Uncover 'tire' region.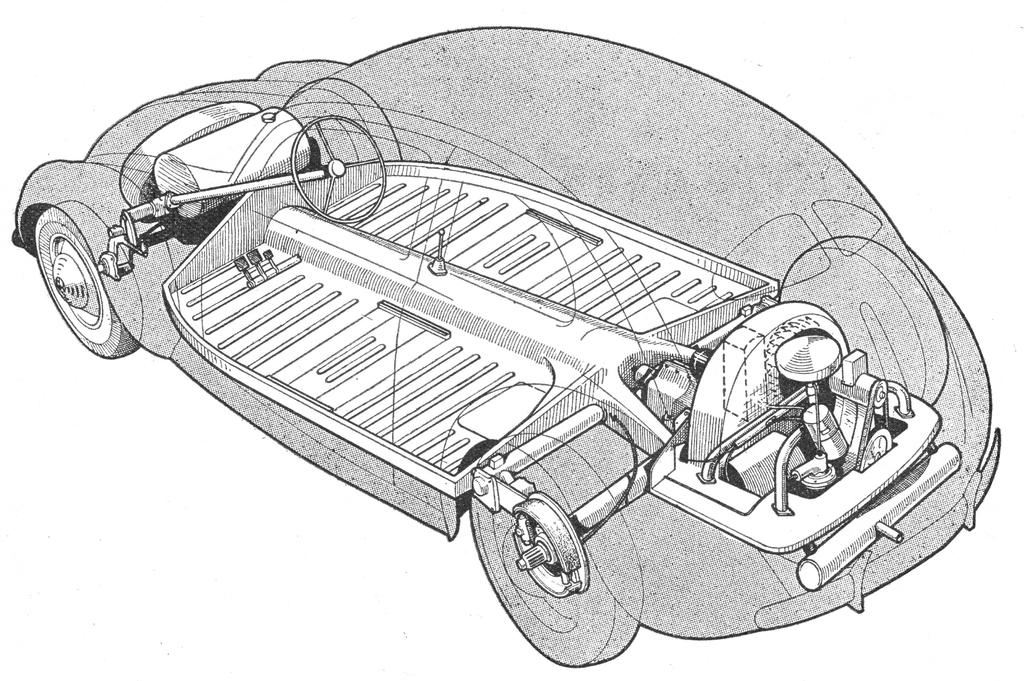
Uncovered: rect(35, 199, 141, 359).
